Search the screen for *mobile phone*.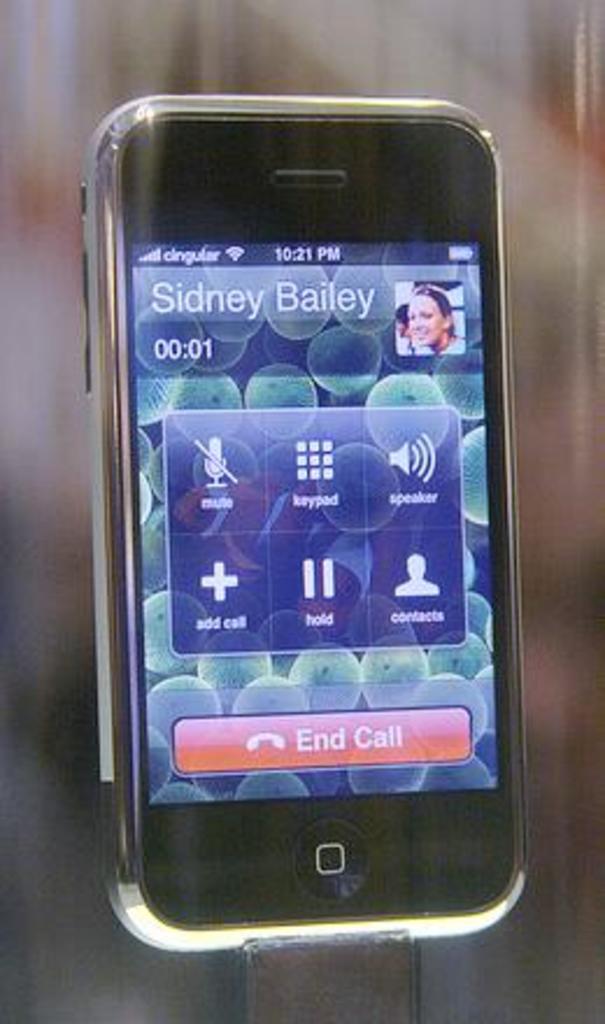
Found at x1=77 y1=74 x2=540 y2=968.
